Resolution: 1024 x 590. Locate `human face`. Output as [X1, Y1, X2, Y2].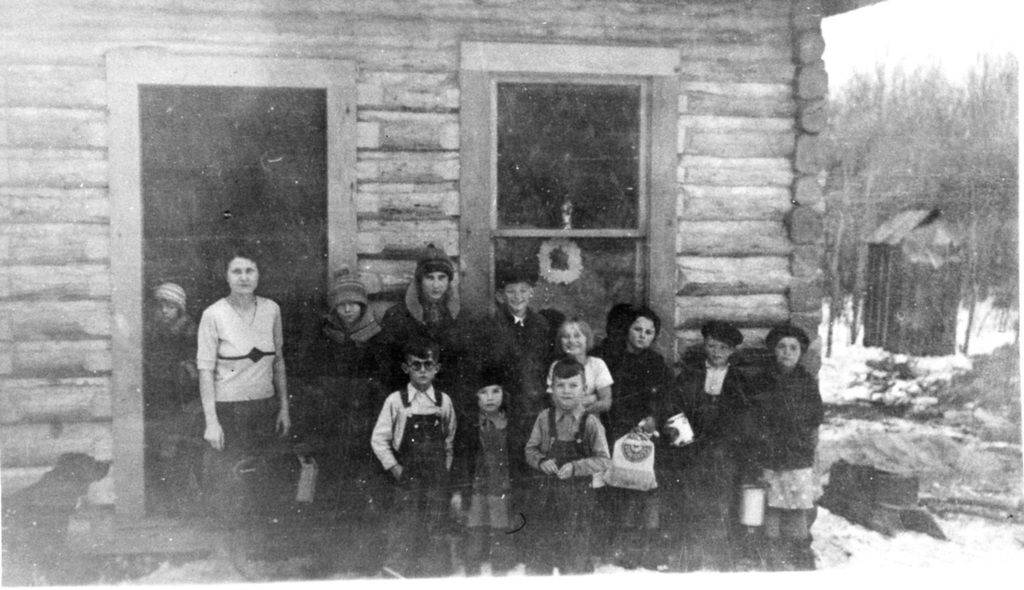
[625, 310, 657, 355].
